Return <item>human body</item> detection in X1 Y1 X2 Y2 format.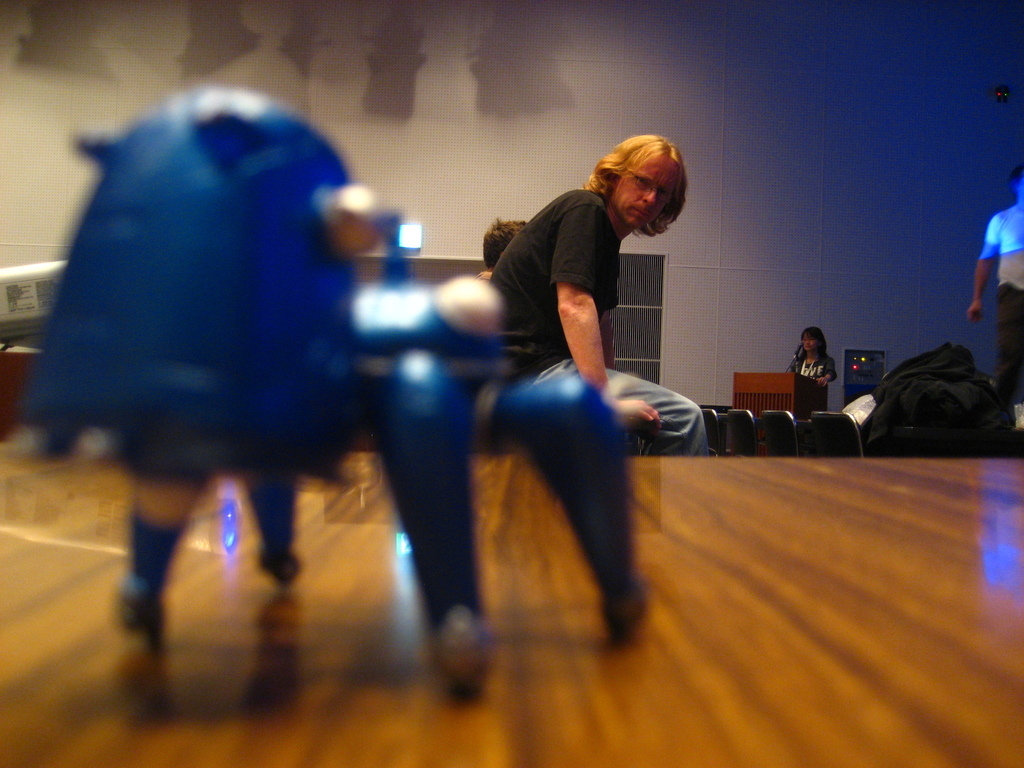
785 323 840 422.
